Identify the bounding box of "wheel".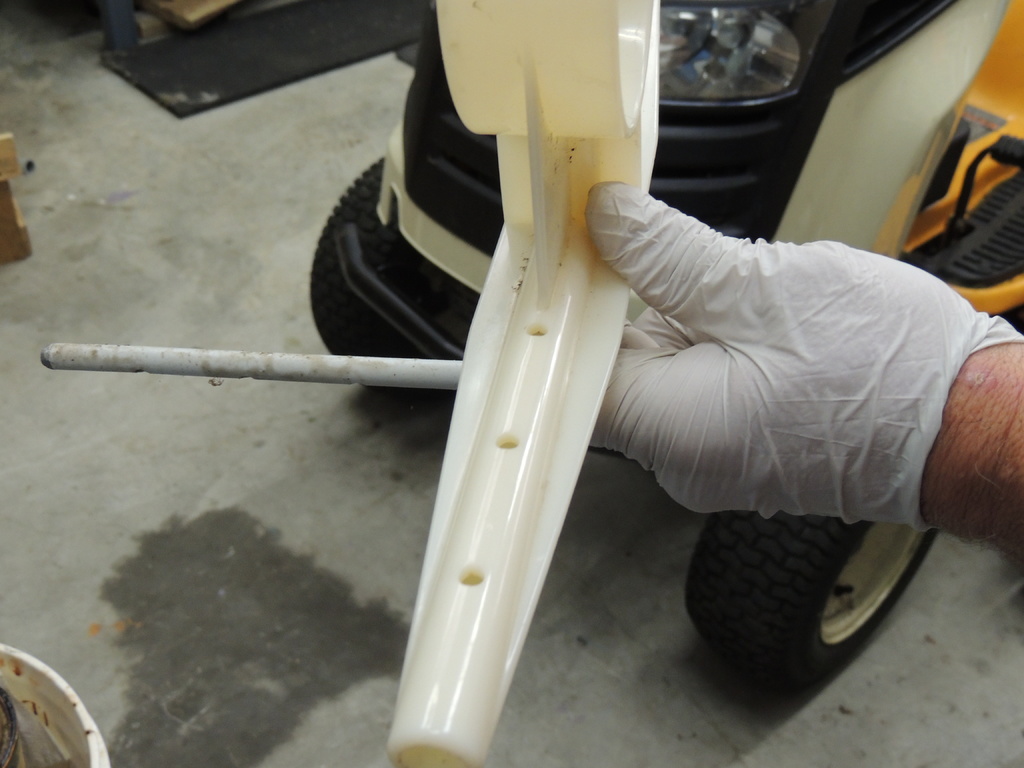
<bbox>307, 164, 442, 396</bbox>.
